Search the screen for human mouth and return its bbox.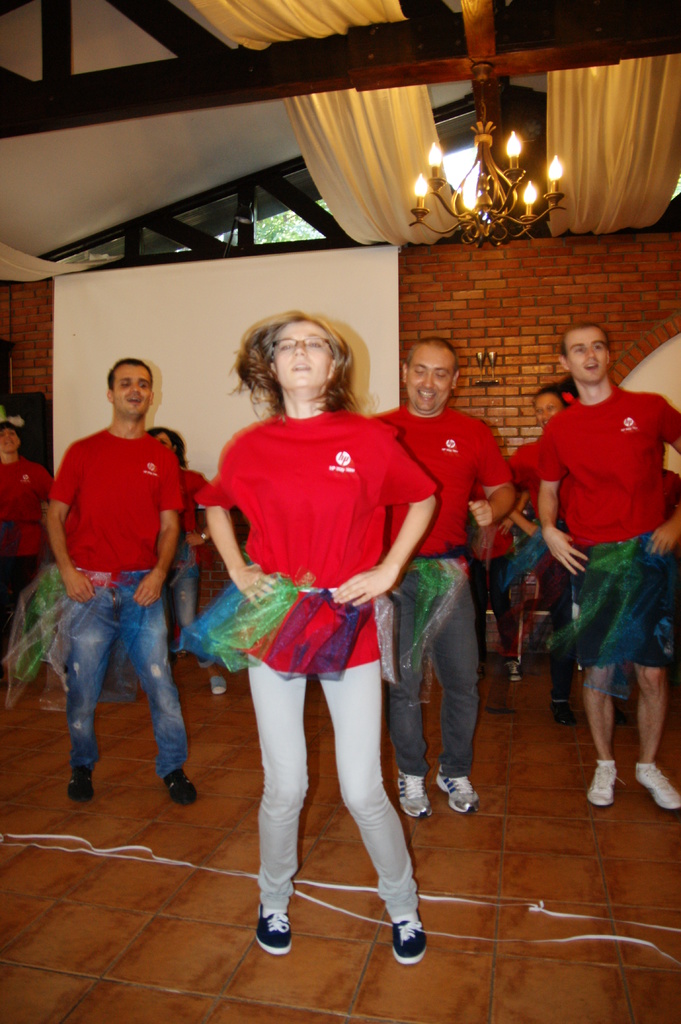
Found: 125, 392, 145, 406.
